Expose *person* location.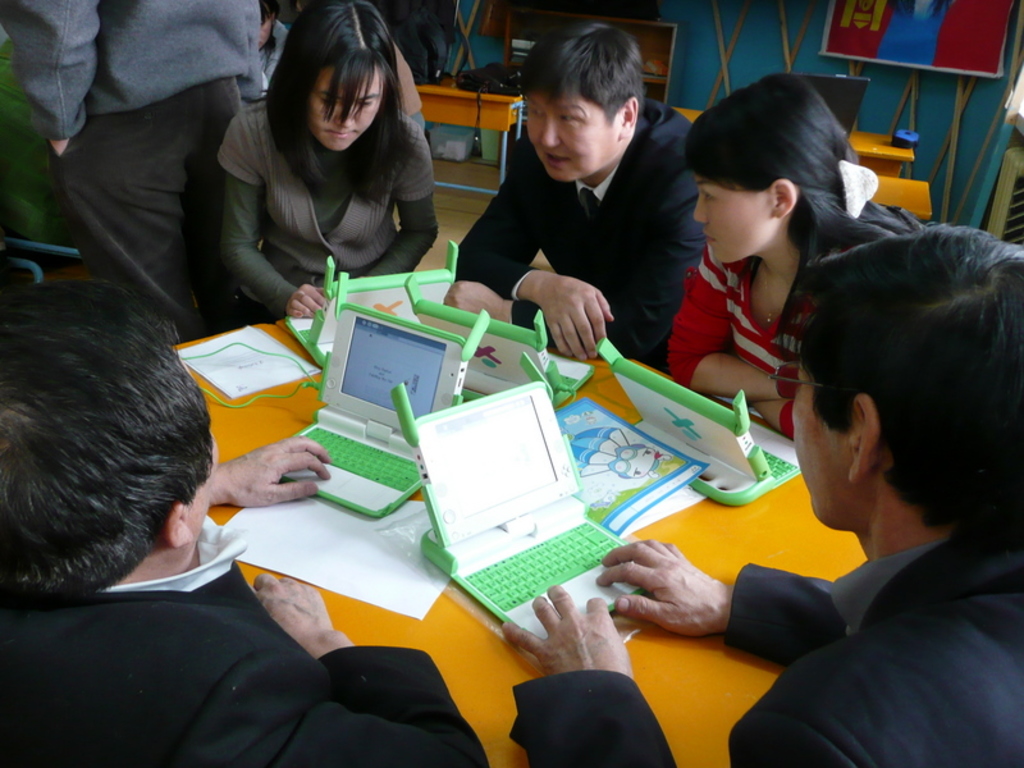
Exposed at box(214, 0, 444, 323).
